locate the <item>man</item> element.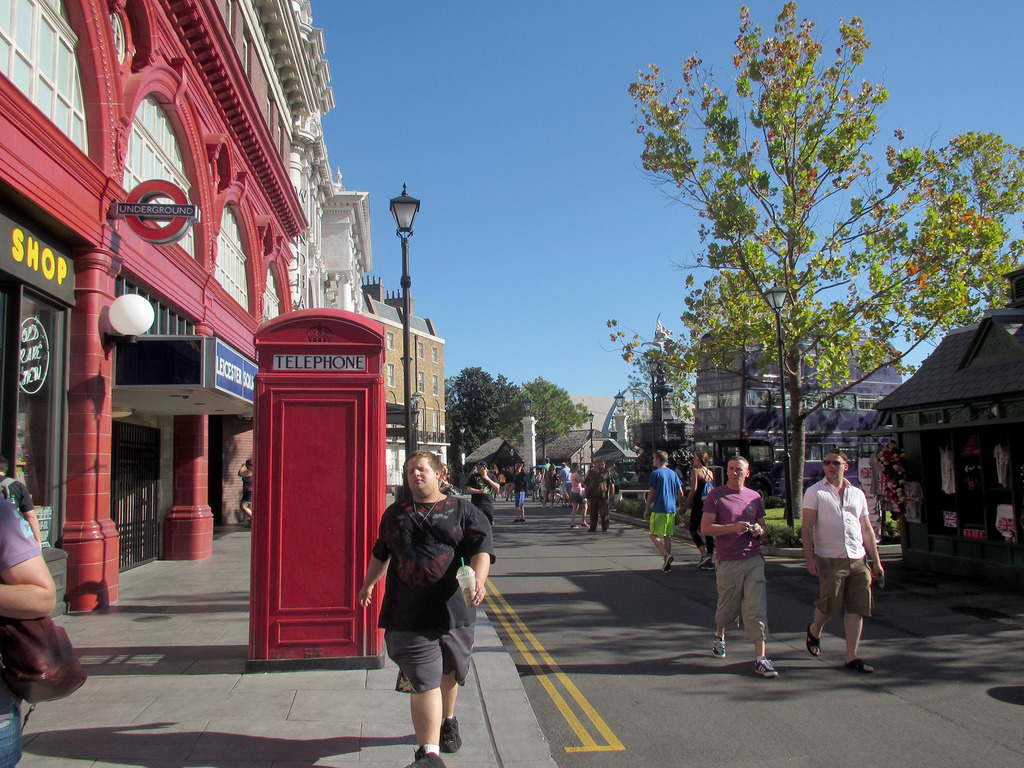
Element bbox: [left=505, top=462, right=529, bottom=524].
